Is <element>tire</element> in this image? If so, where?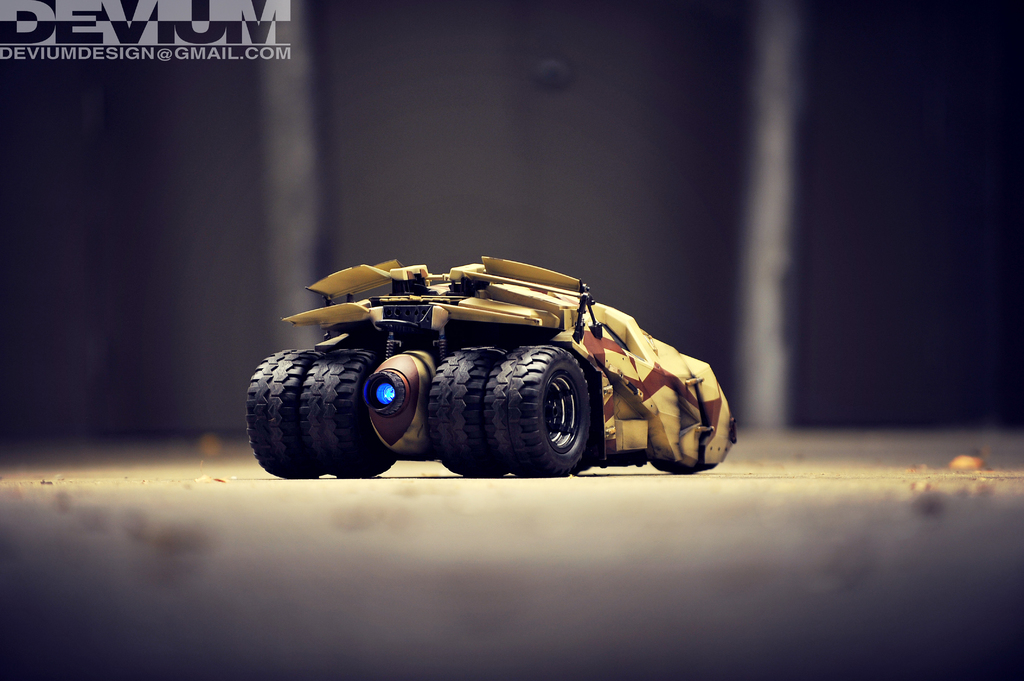
Yes, at left=245, top=347, right=325, bottom=477.
